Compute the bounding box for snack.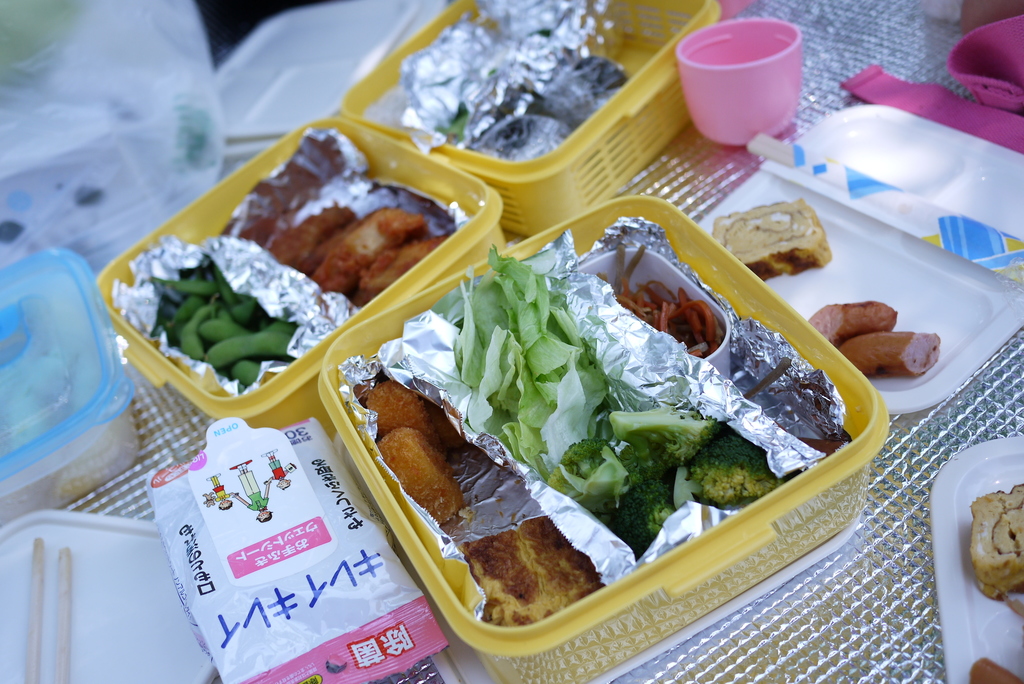
x1=842 y1=336 x2=941 y2=380.
